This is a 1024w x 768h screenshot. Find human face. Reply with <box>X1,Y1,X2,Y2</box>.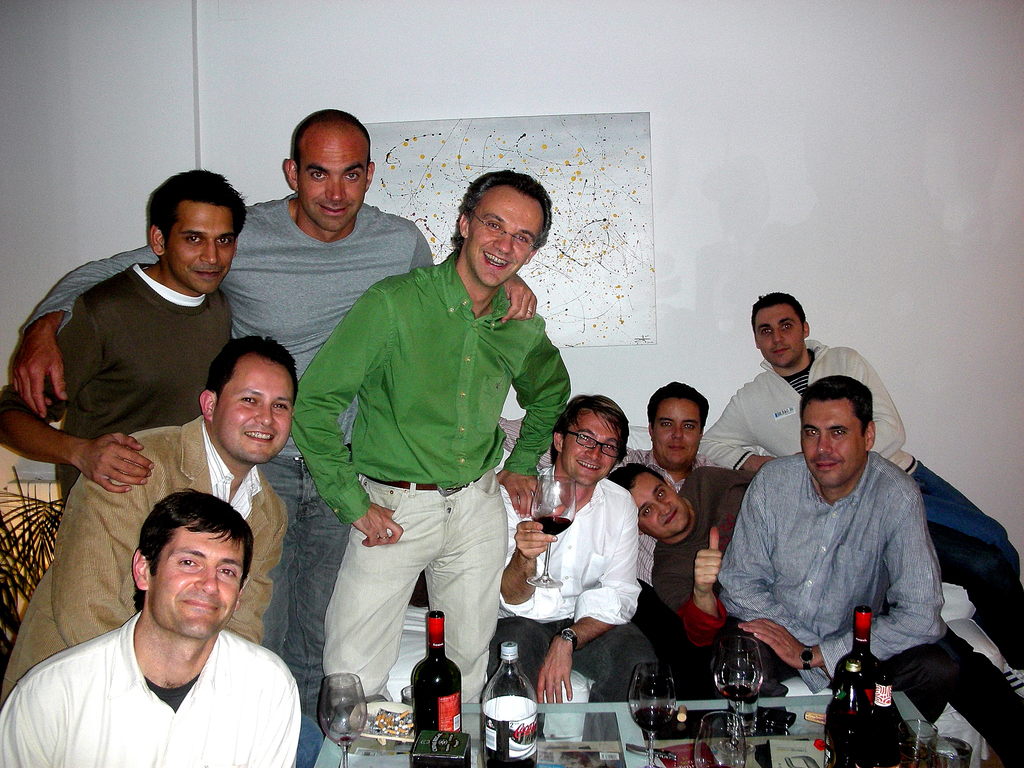
<box>624,471,690,541</box>.
